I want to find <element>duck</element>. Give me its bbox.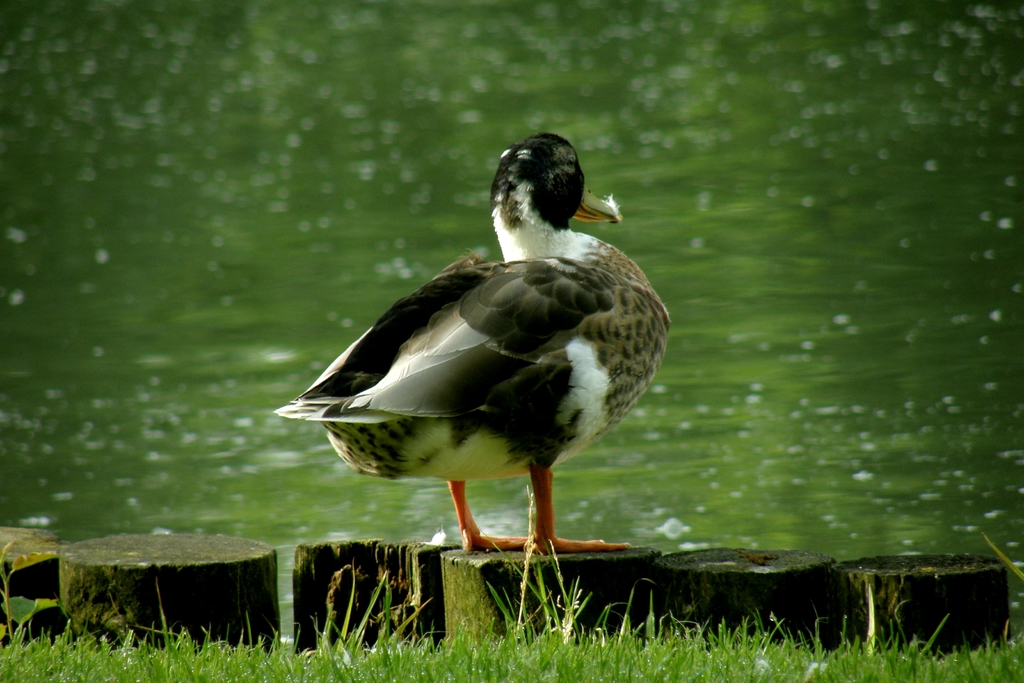
x1=271 y1=131 x2=675 y2=552.
